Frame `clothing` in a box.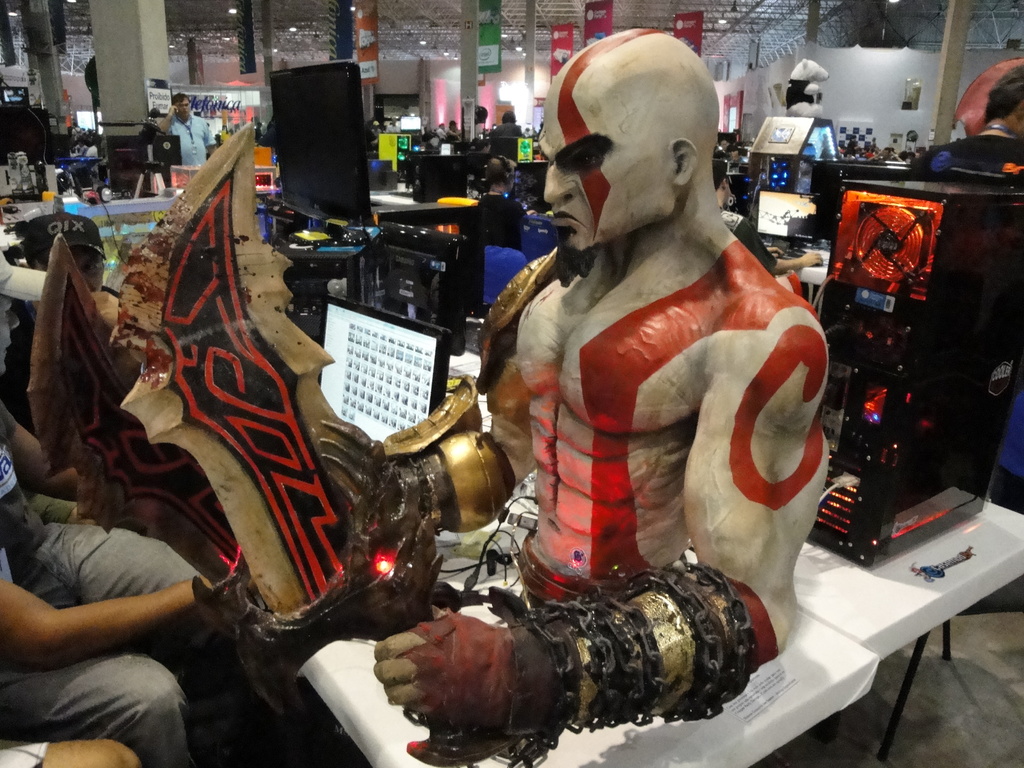
(left=914, top=138, right=1023, bottom=172).
